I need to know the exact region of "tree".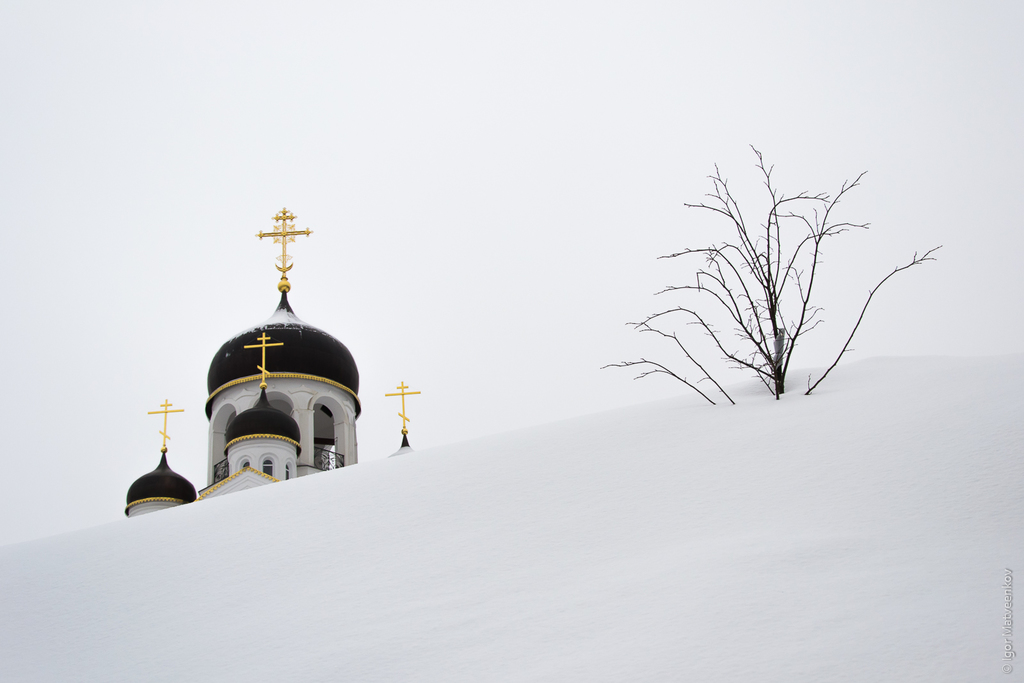
Region: detection(627, 136, 947, 428).
